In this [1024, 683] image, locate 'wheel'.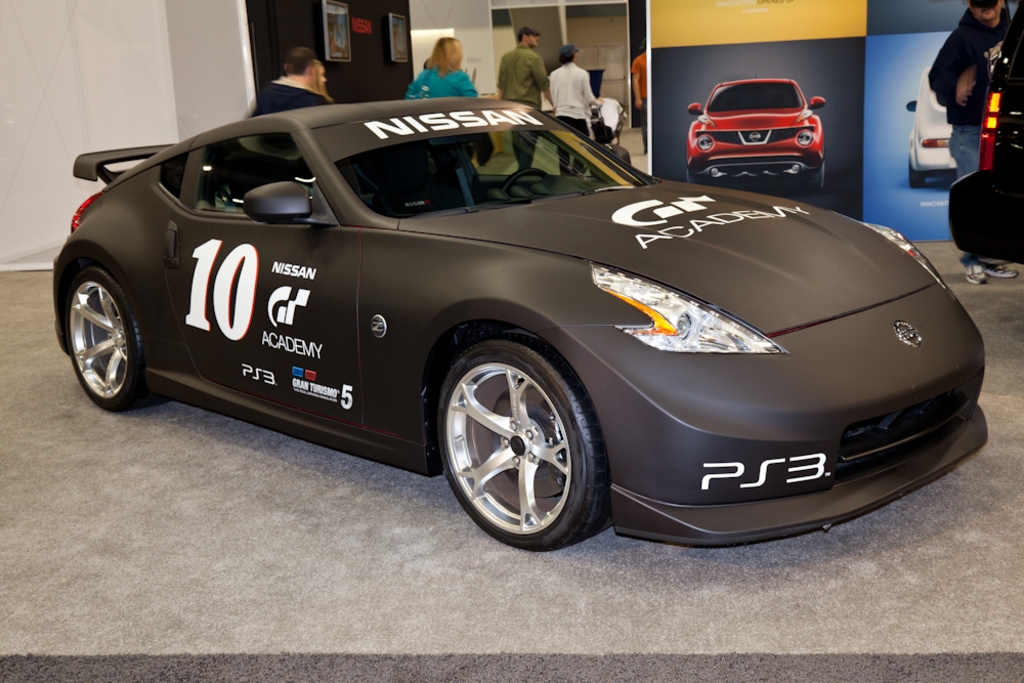
Bounding box: {"x1": 802, "y1": 163, "x2": 825, "y2": 195}.
